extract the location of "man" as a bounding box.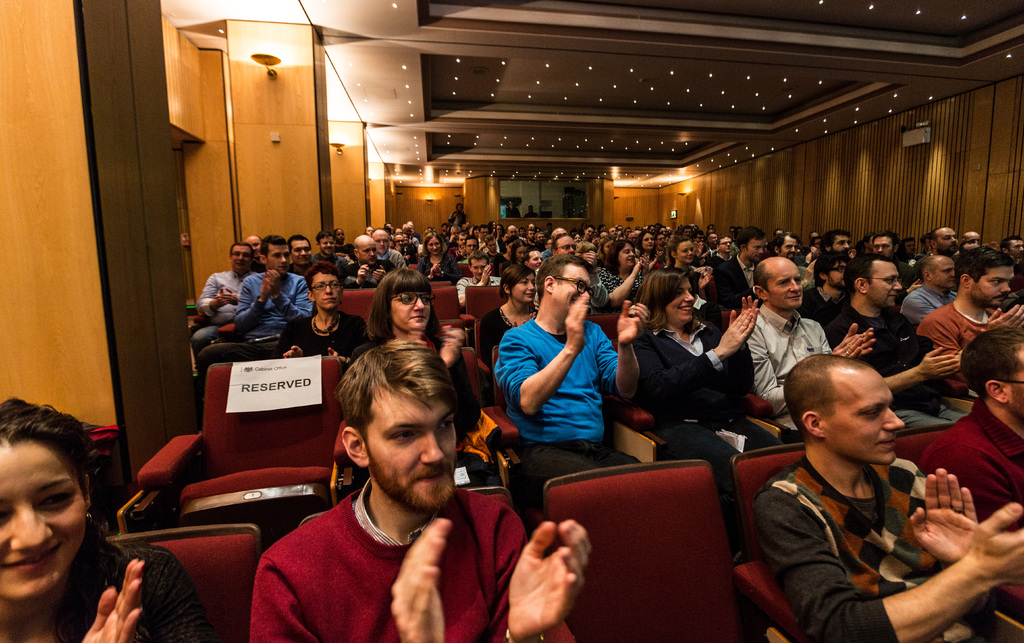
box=[507, 227, 518, 237].
